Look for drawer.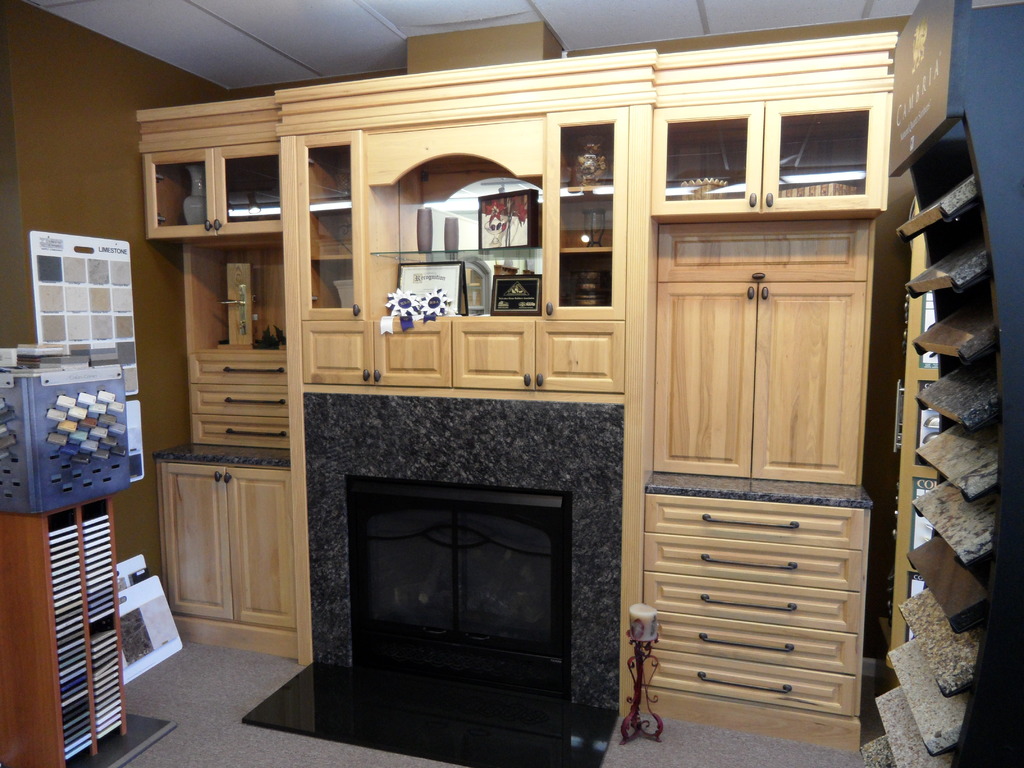
Found: left=640, top=611, right=857, bottom=674.
